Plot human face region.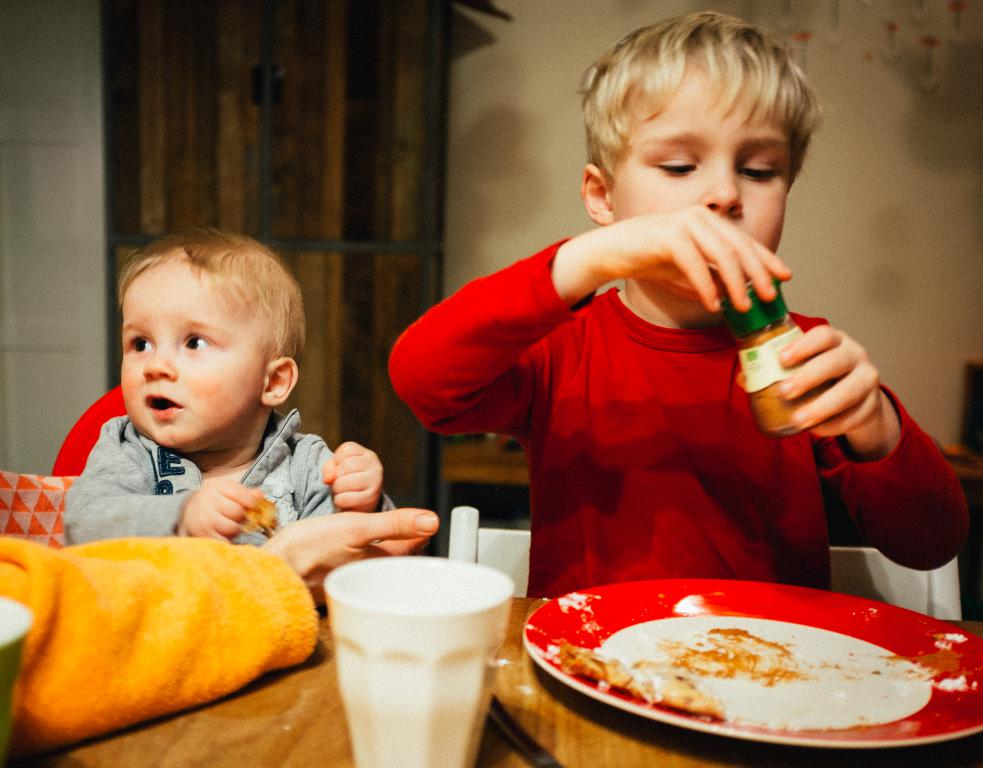
Plotted at [x1=607, y1=52, x2=792, y2=298].
